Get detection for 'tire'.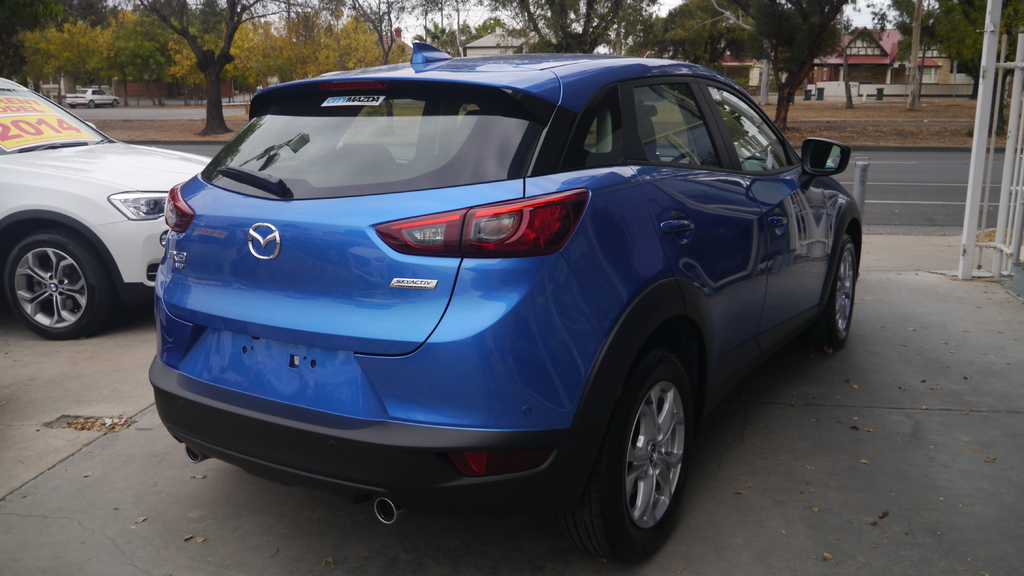
Detection: 1,223,121,340.
